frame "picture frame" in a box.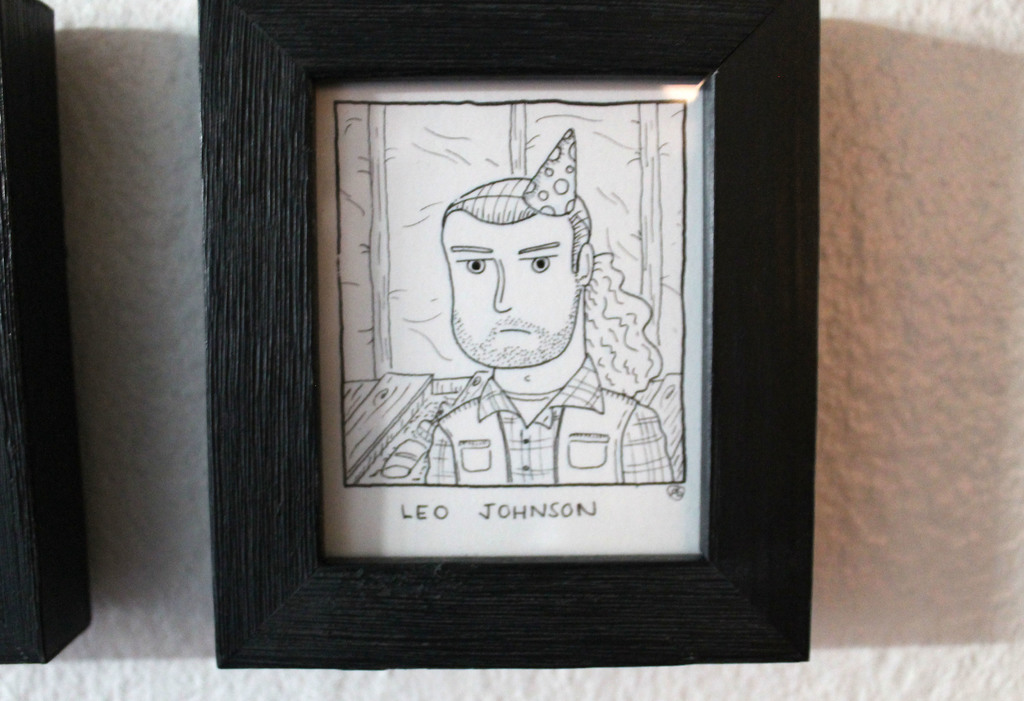
0:1:91:664.
